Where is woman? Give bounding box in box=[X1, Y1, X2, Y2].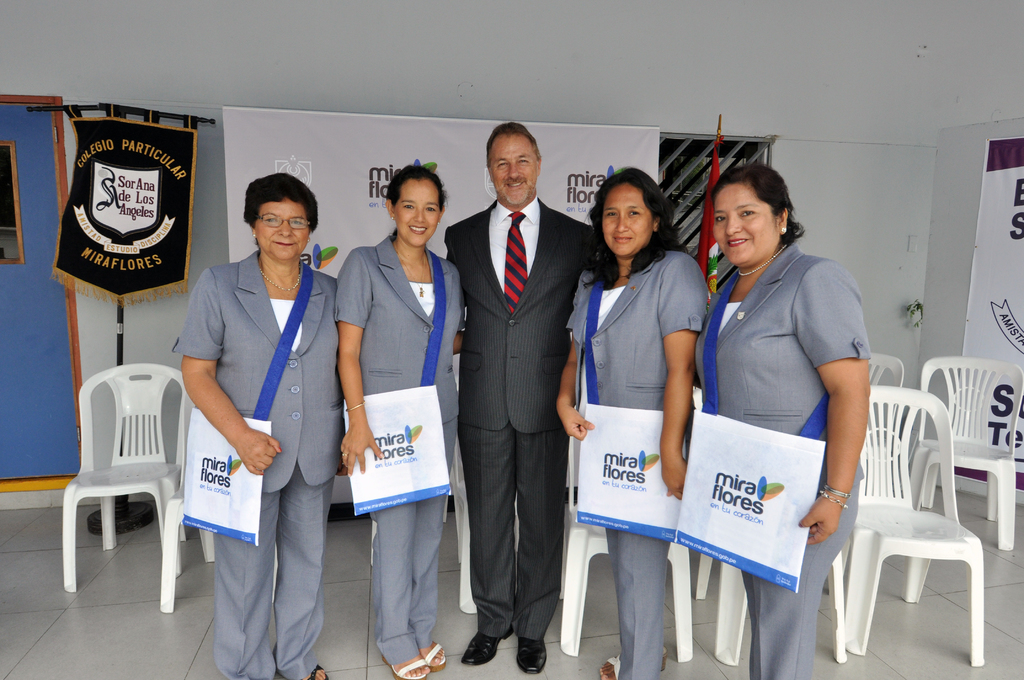
box=[172, 172, 343, 679].
